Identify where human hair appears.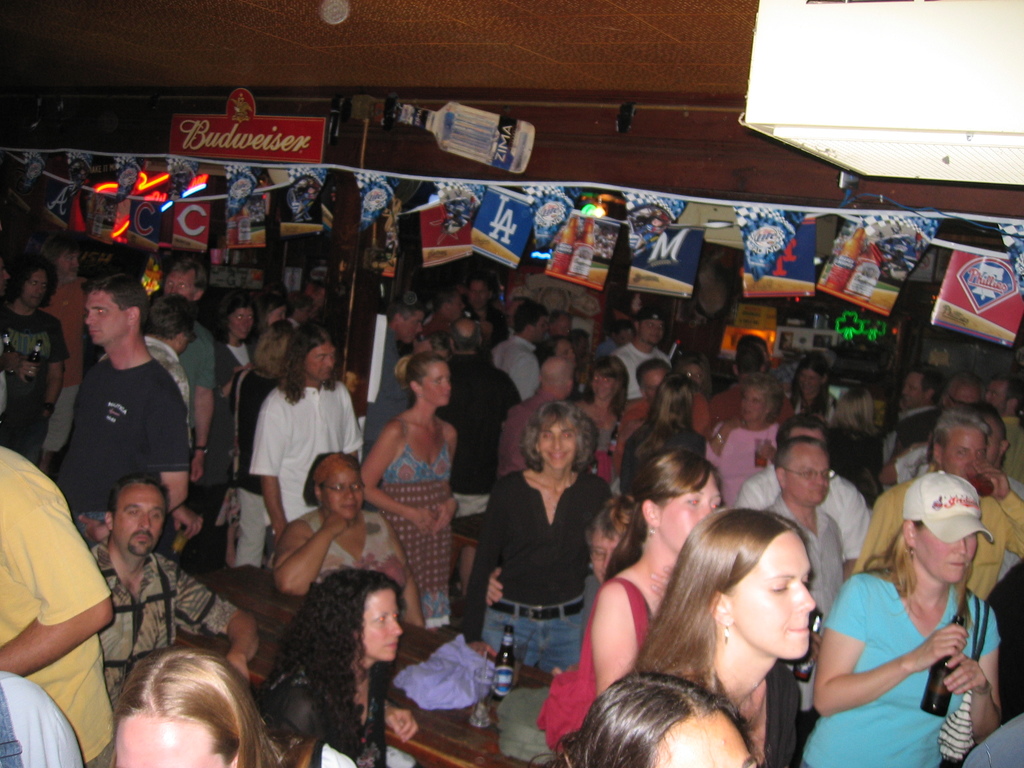
Appears at (940,369,981,404).
